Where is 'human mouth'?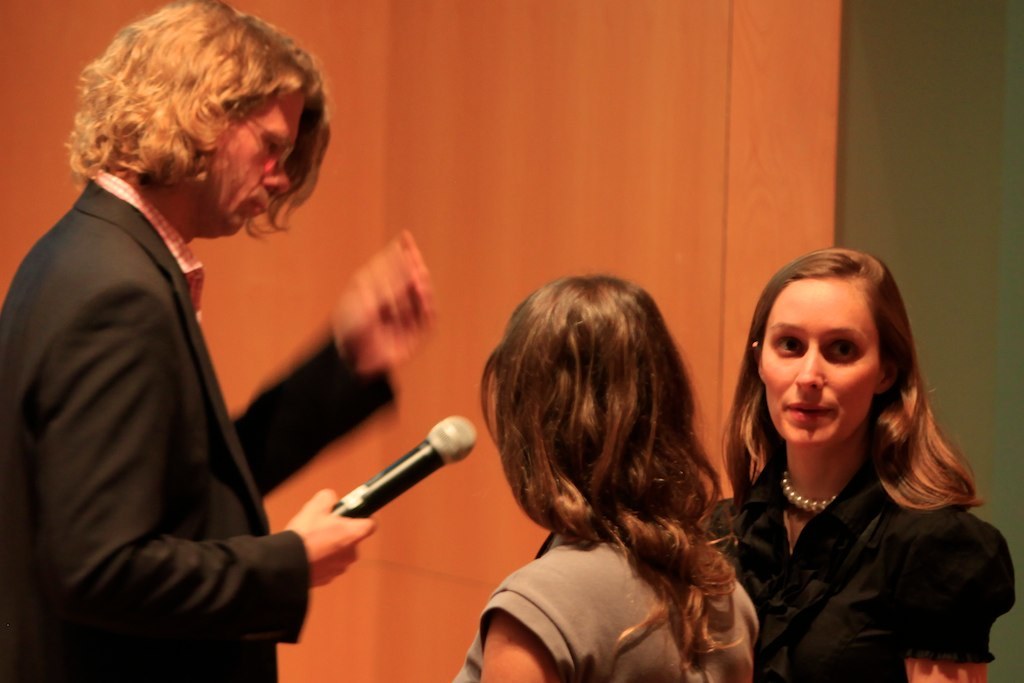
783/398/833/419.
